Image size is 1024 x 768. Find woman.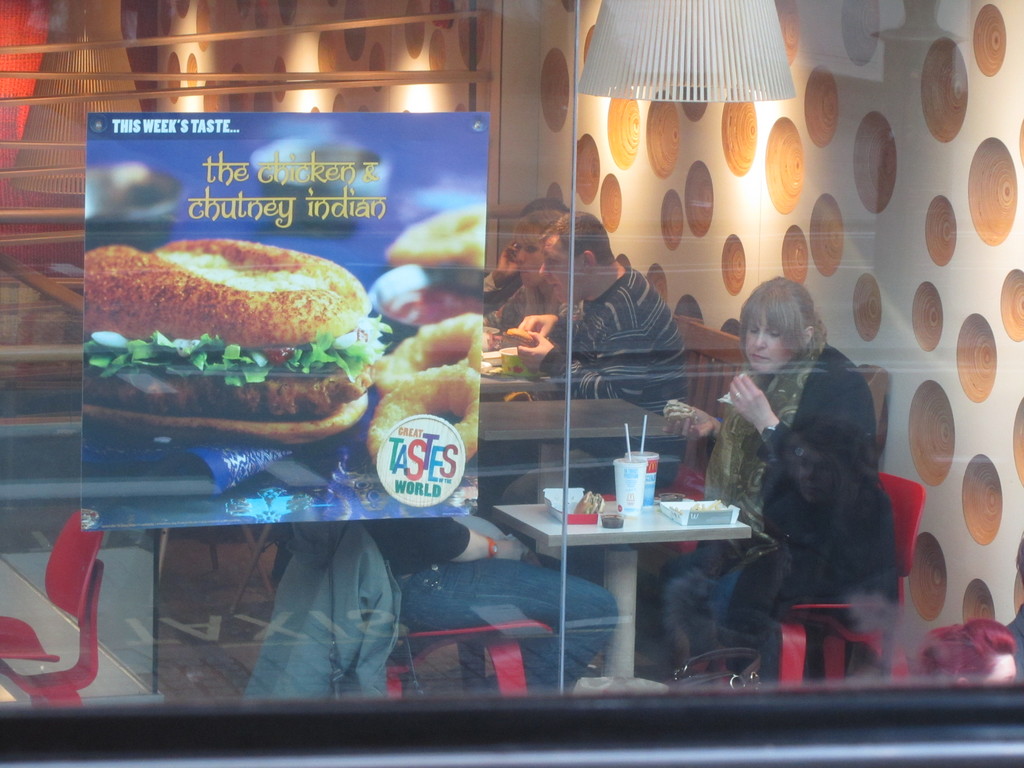
651 273 904 679.
